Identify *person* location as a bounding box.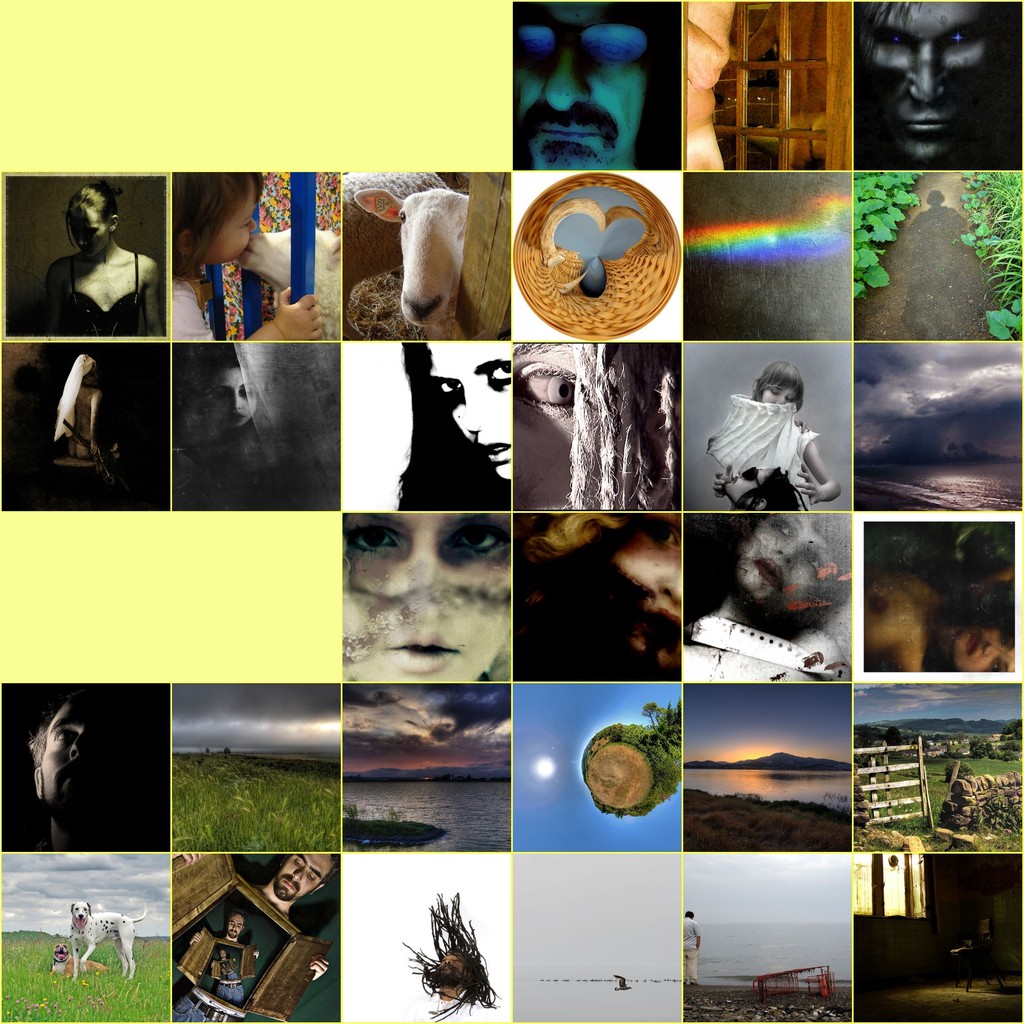
box(65, 352, 103, 461).
